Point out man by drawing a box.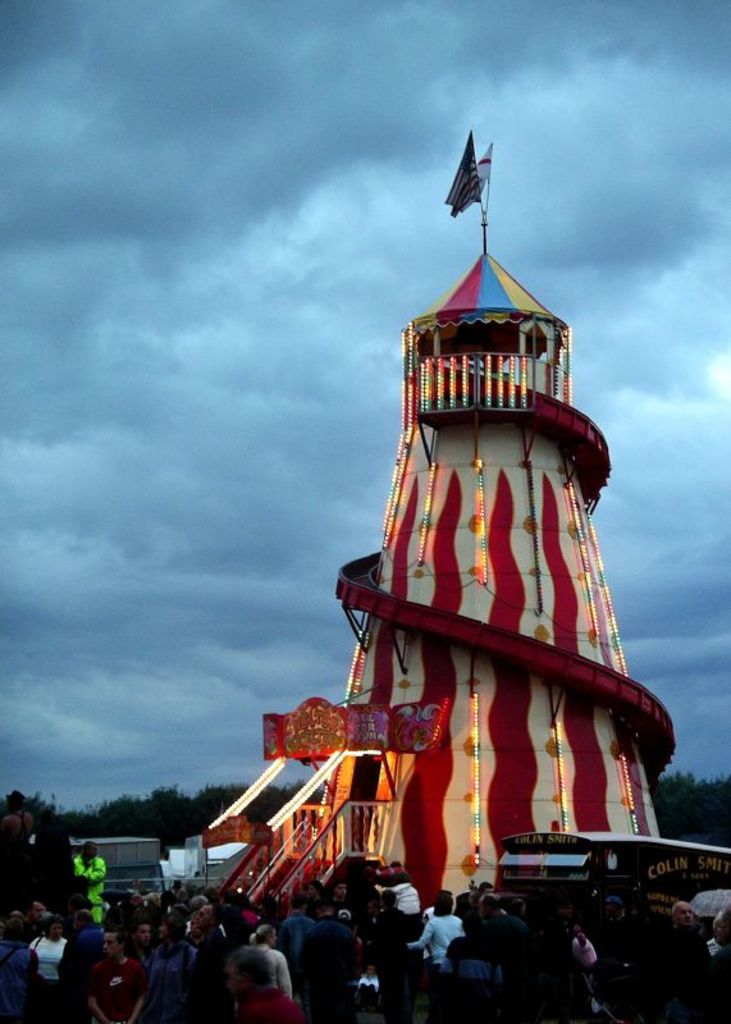
rect(283, 899, 311, 963).
